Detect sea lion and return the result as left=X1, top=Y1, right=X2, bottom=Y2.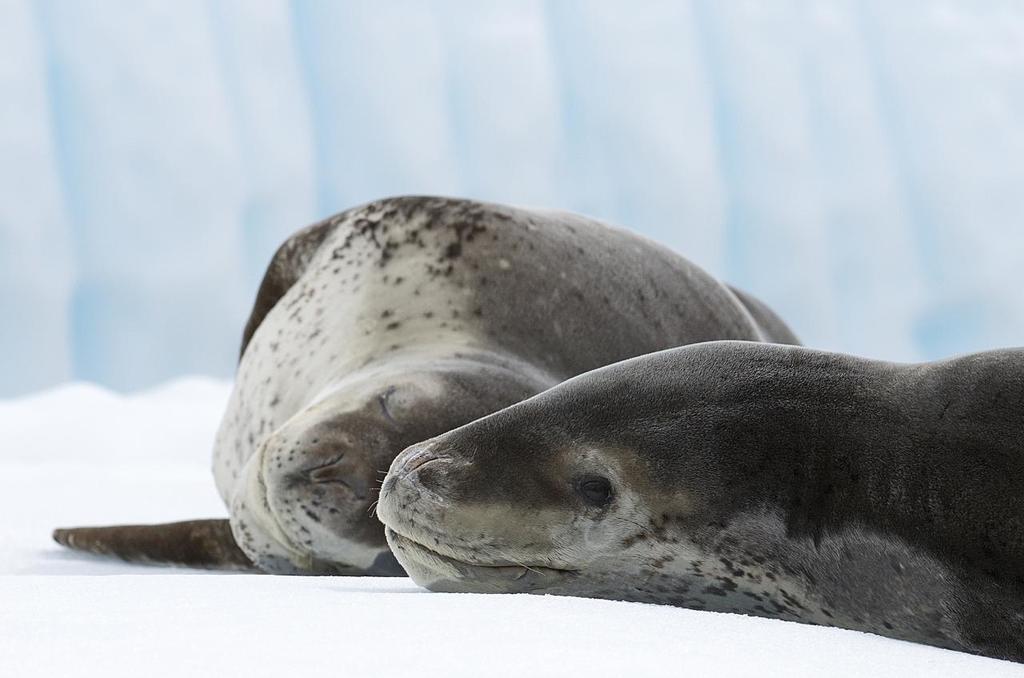
left=367, top=339, right=1023, bottom=661.
